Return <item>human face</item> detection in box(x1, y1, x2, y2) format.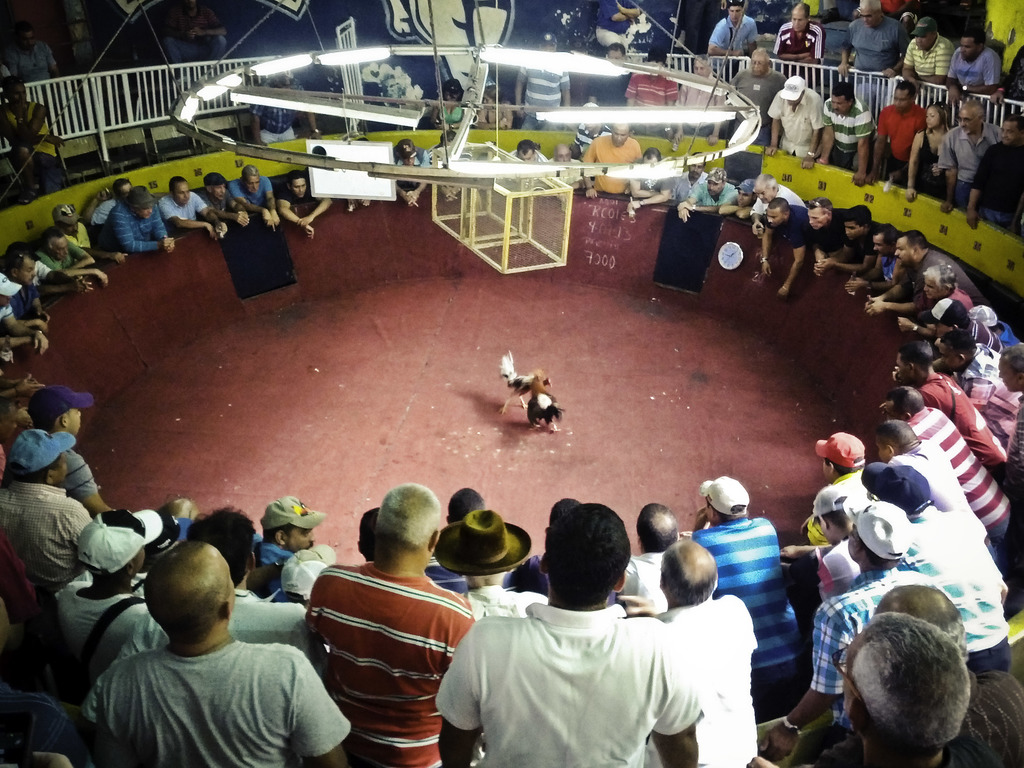
box(925, 106, 941, 130).
